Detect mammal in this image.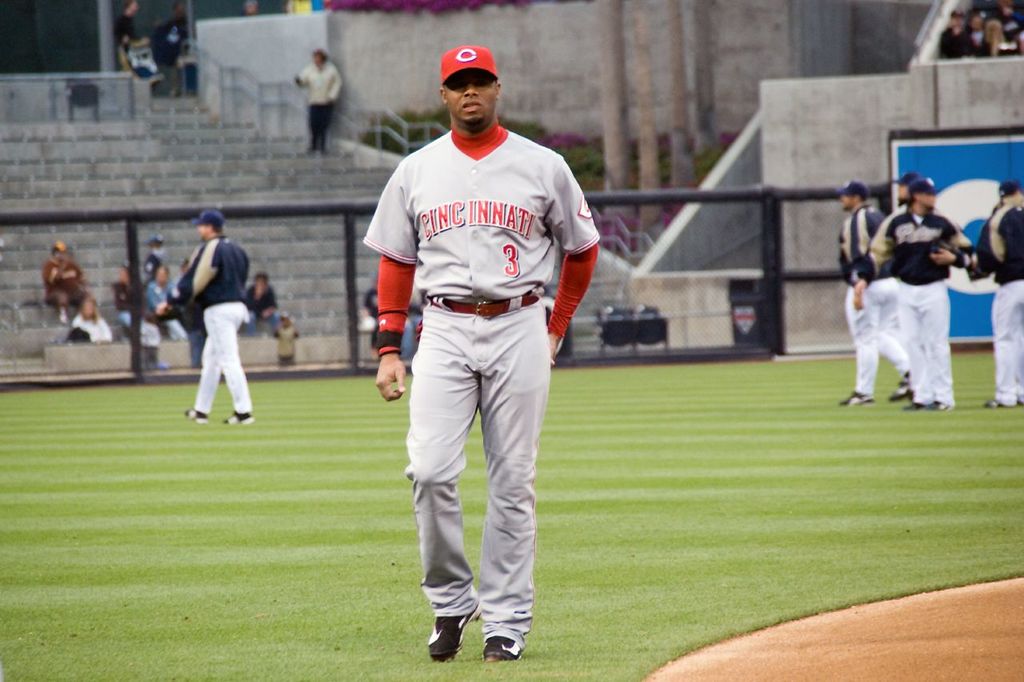
Detection: 350 33 618 667.
